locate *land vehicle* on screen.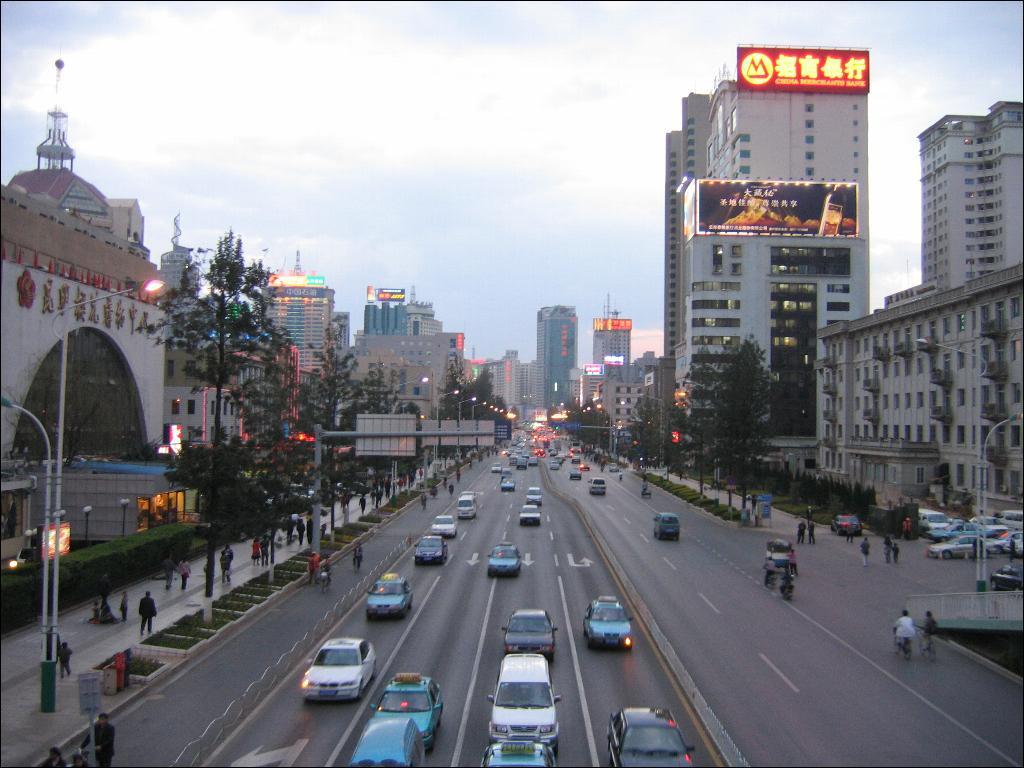
On screen at bbox=(939, 536, 981, 555).
